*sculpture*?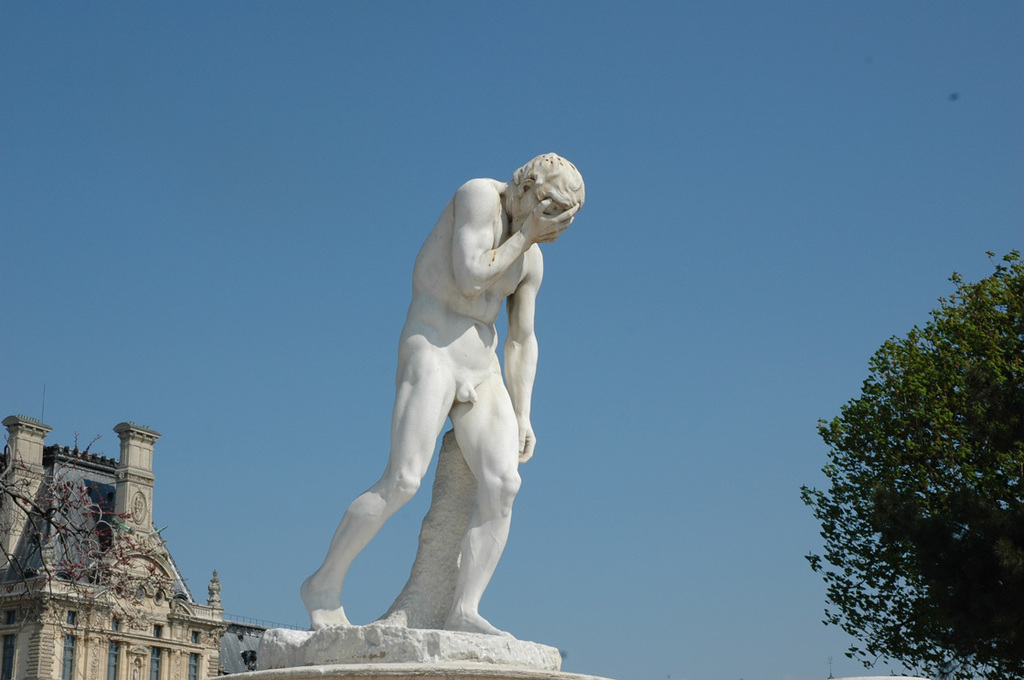
pyautogui.locateOnScreen(294, 132, 578, 648)
